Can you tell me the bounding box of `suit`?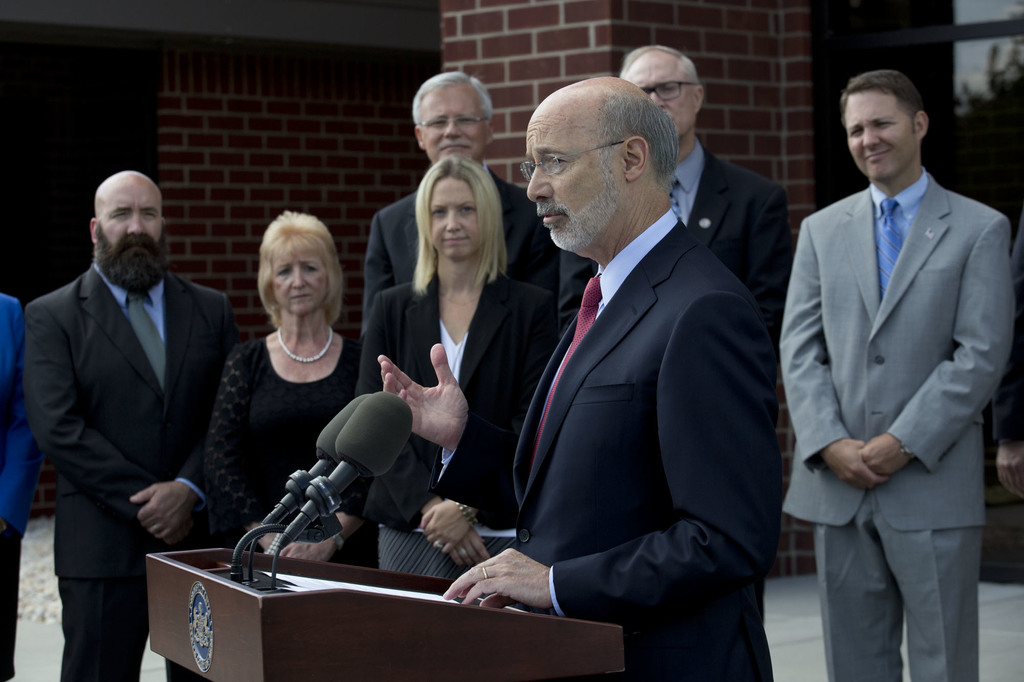
bbox=[19, 255, 232, 681].
